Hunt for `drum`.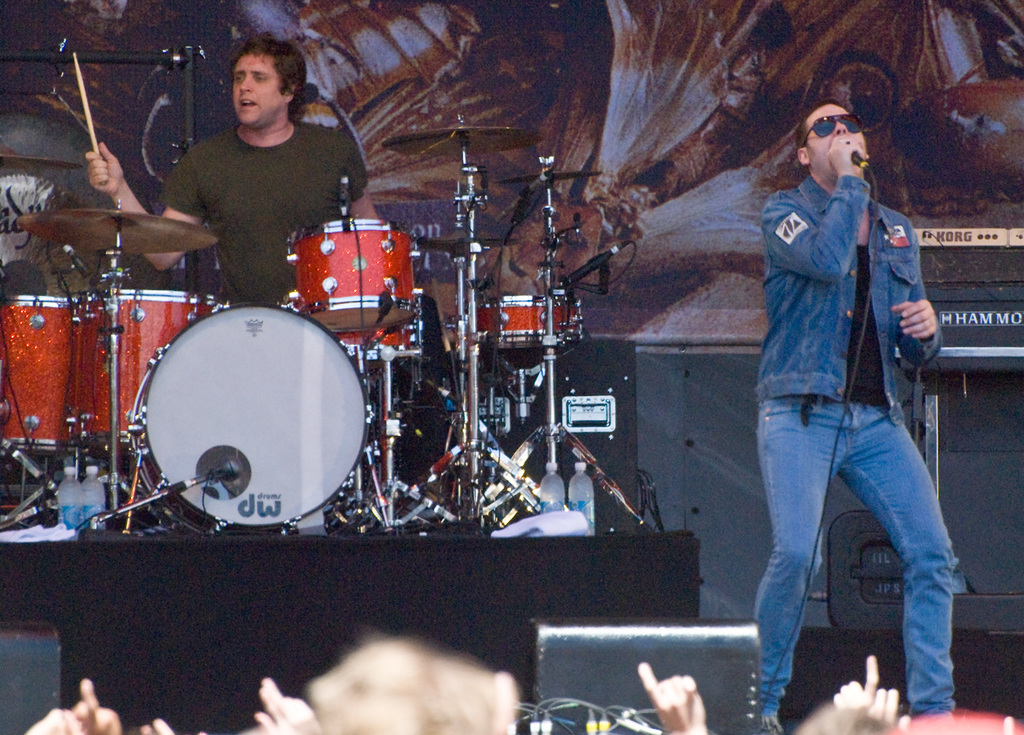
Hunted down at x1=129, y1=300, x2=378, y2=529.
